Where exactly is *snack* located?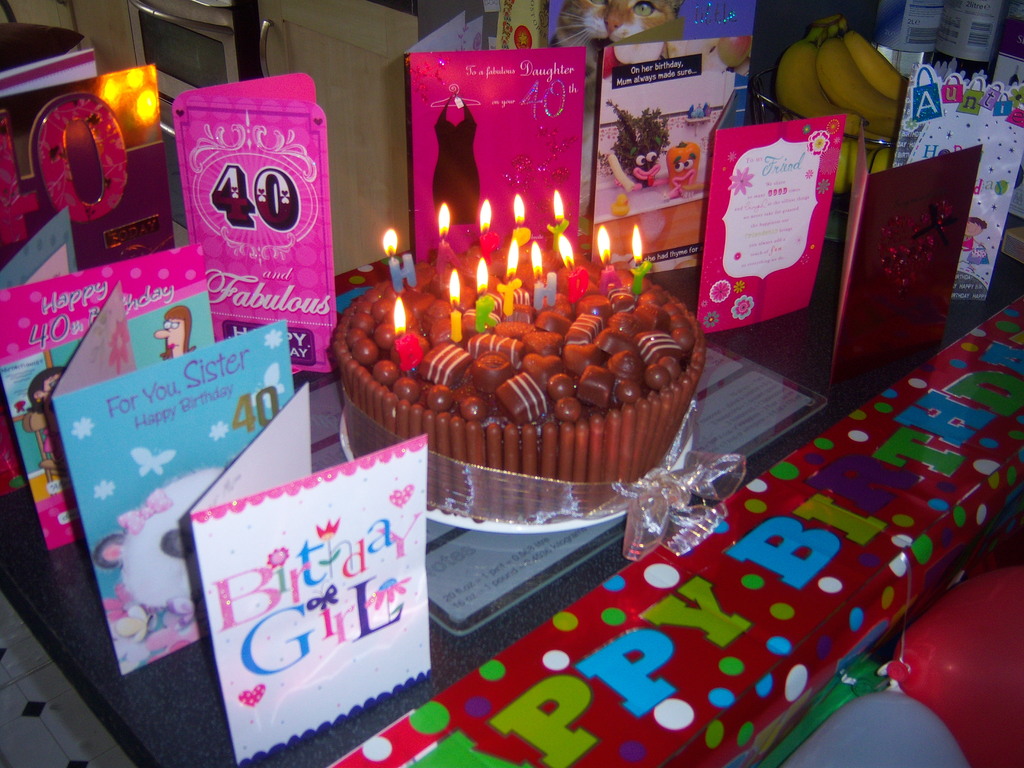
Its bounding box is box(148, 70, 317, 346).
